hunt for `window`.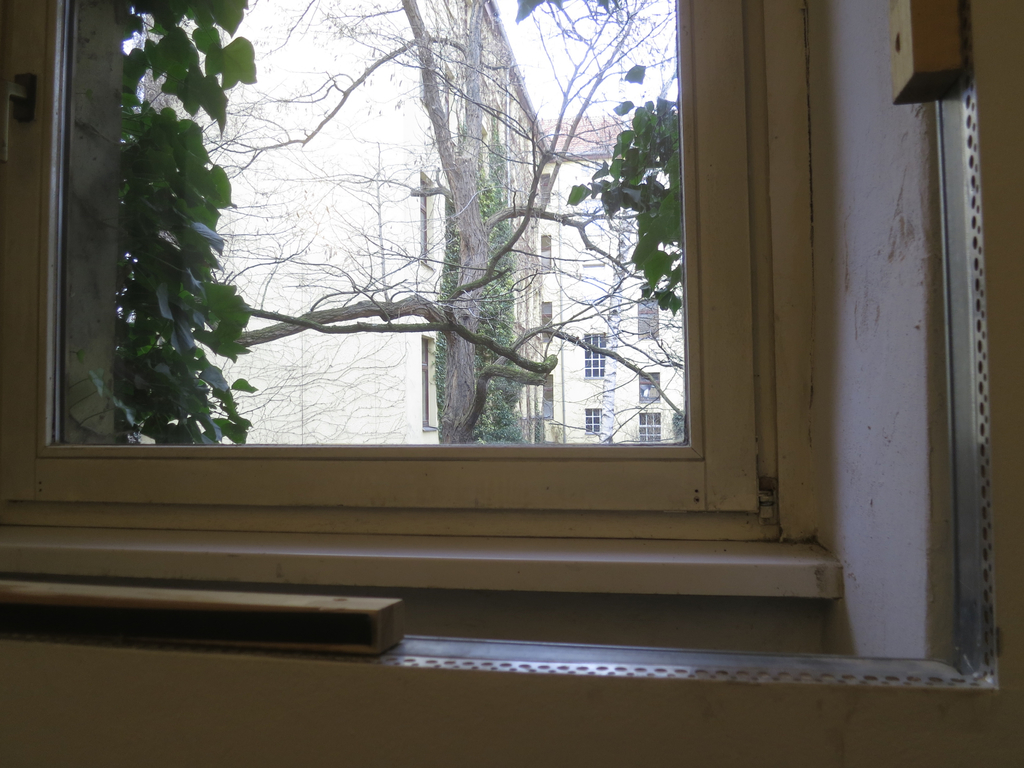
Hunted down at [left=638, top=374, right=660, bottom=405].
